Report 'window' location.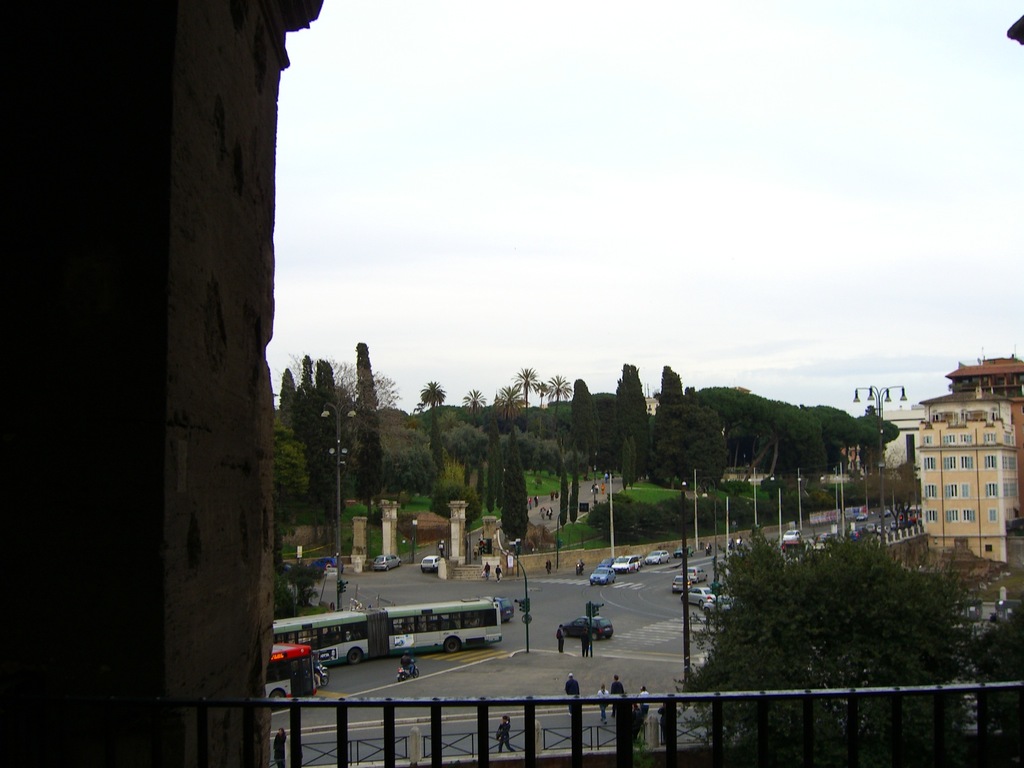
Report: bbox=[964, 509, 971, 522].
